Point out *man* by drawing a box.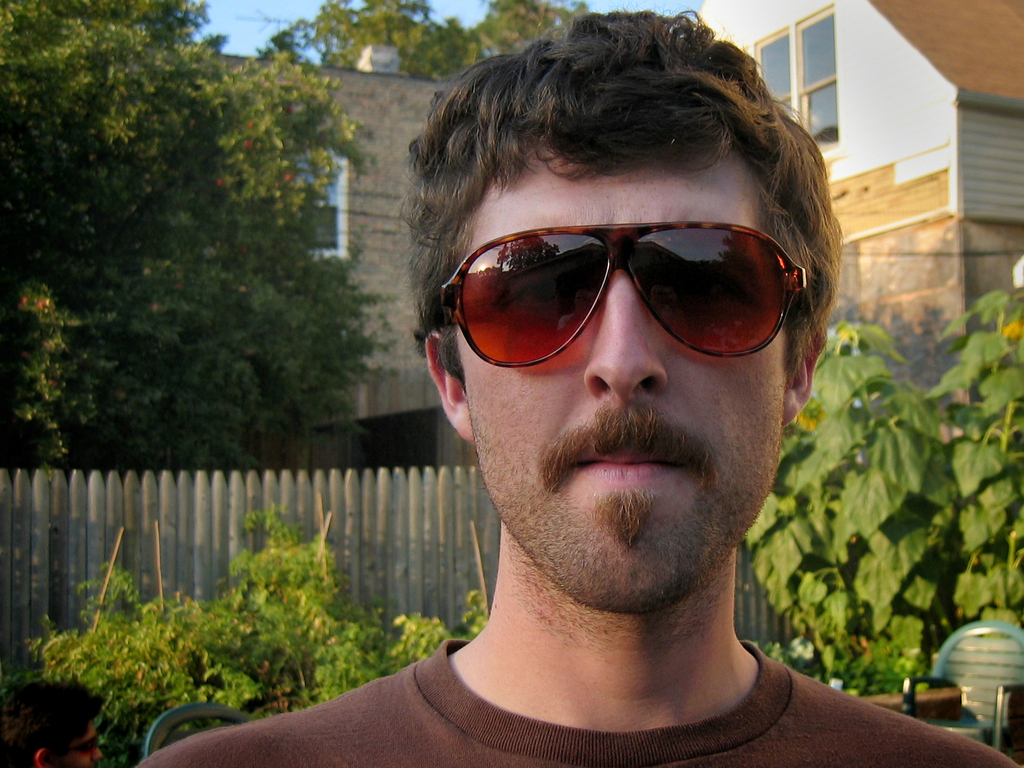
{"left": 1, "top": 680, "right": 102, "bottom": 767}.
